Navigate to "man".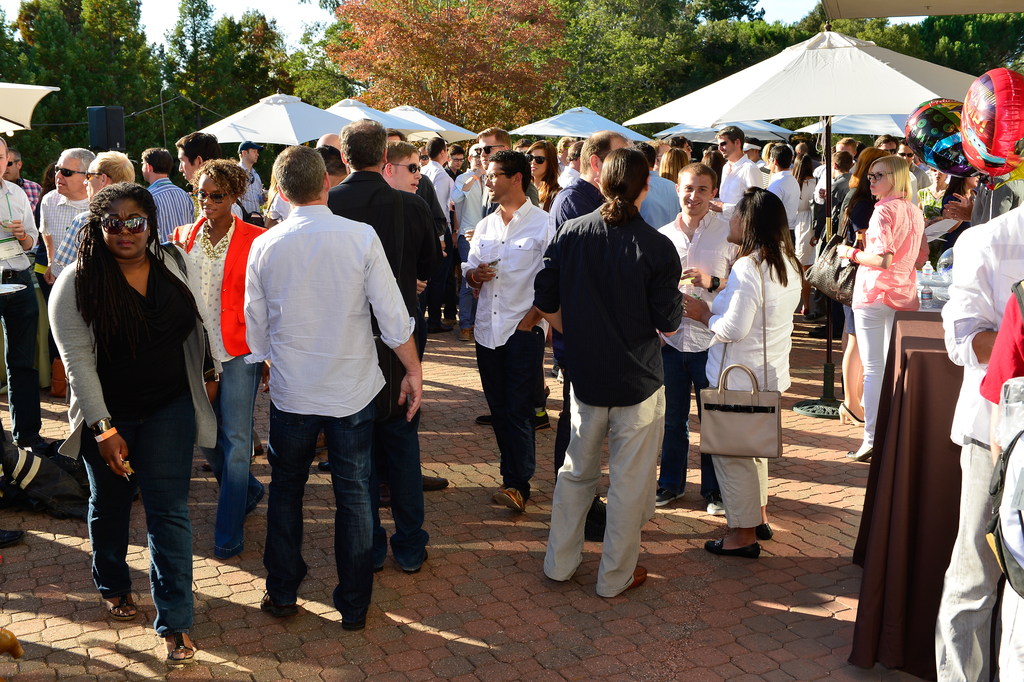
Navigation target: select_region(458, 151, 555, 510).
